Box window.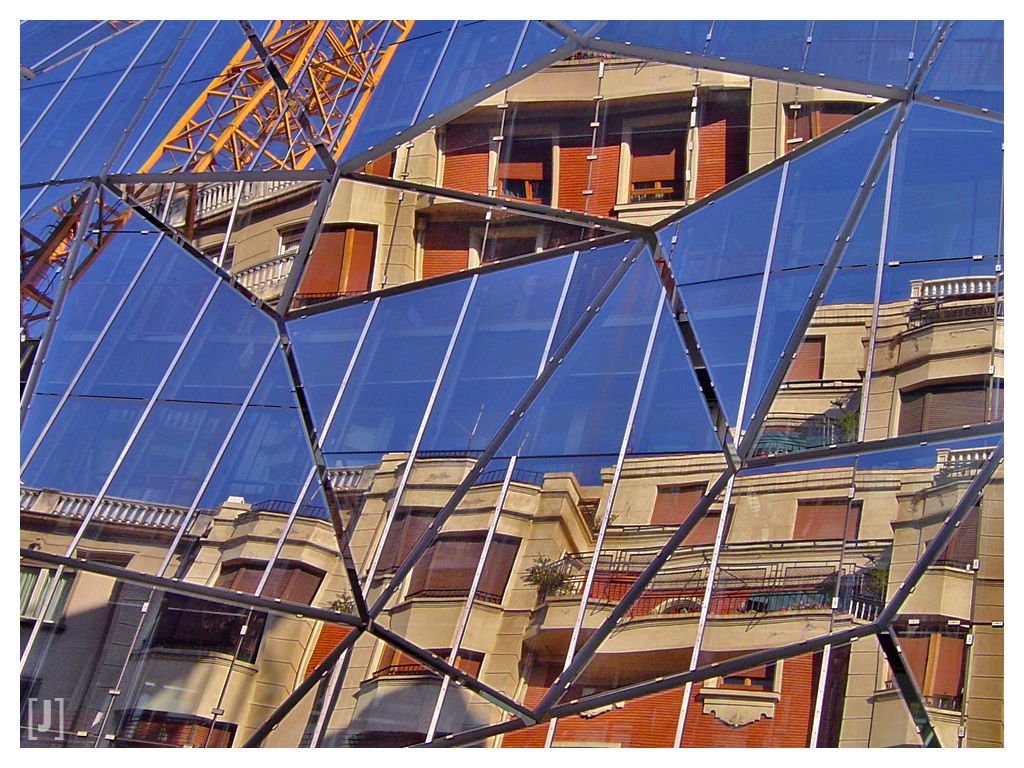
box(0, 567, 79, 629).
